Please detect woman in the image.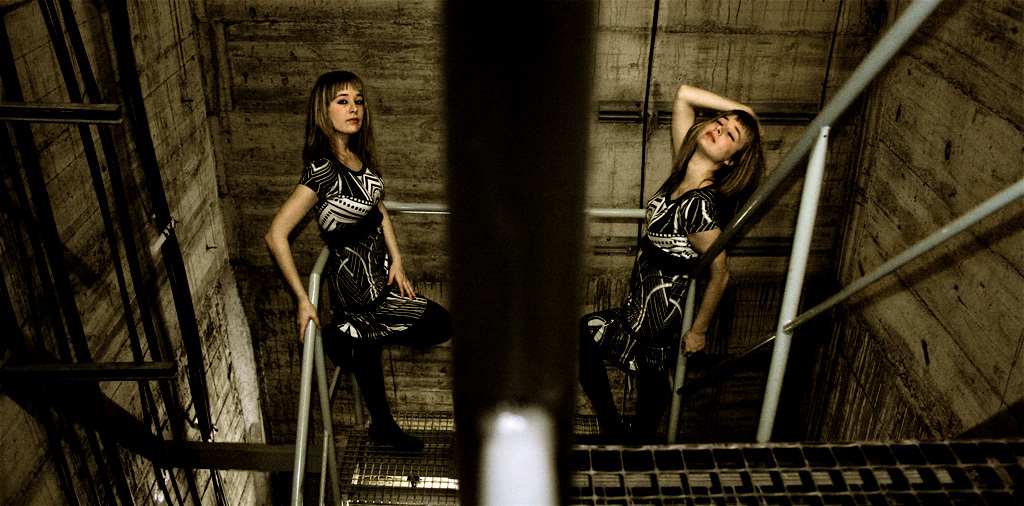
[257,72,454,460].
